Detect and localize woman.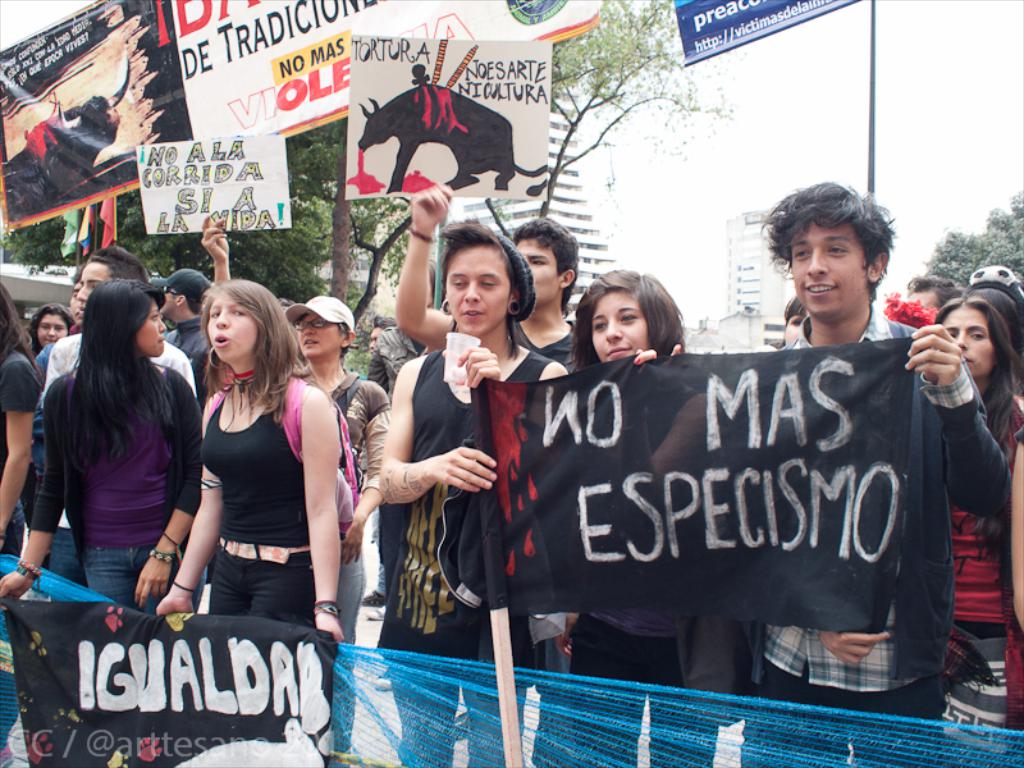
Localized at <region>0, 282, 45, 553</region>.
